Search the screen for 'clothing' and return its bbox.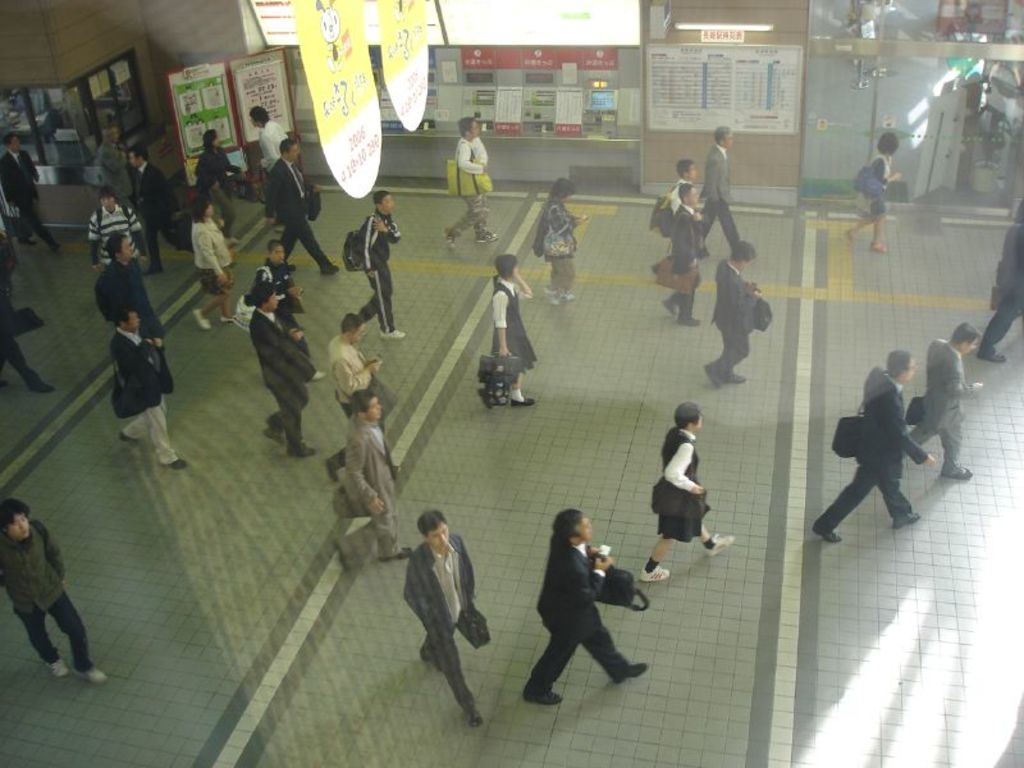
Found: [6, 154, 52, 236].
